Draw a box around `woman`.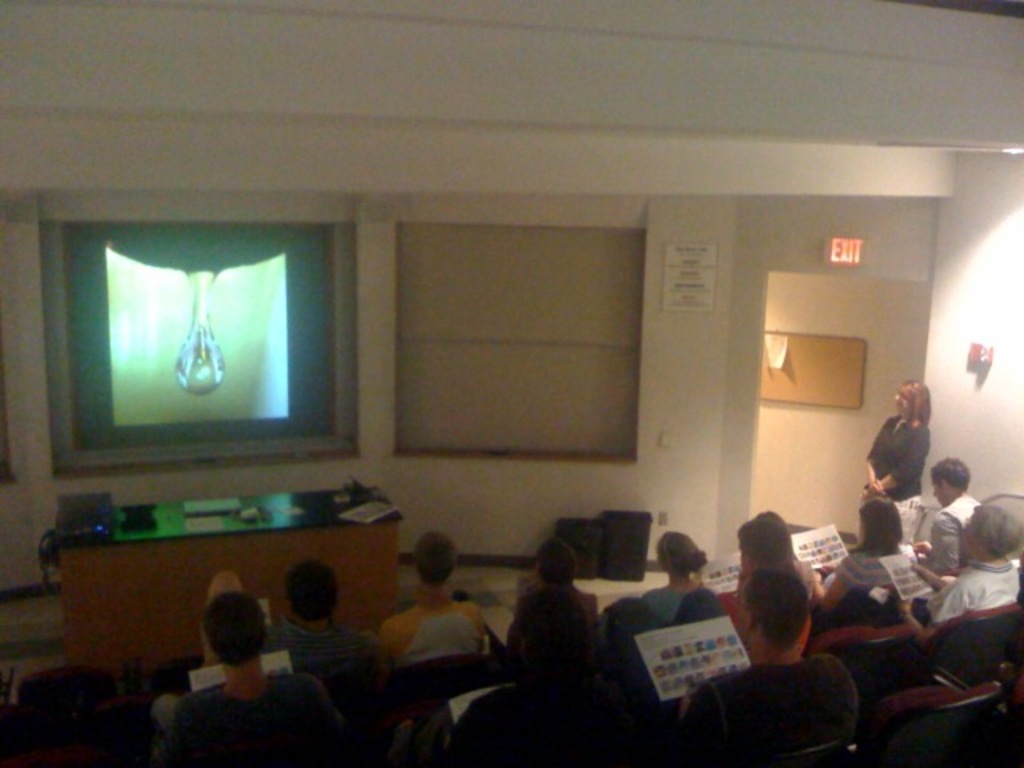
bbox=[725, 512, 822, 621].
